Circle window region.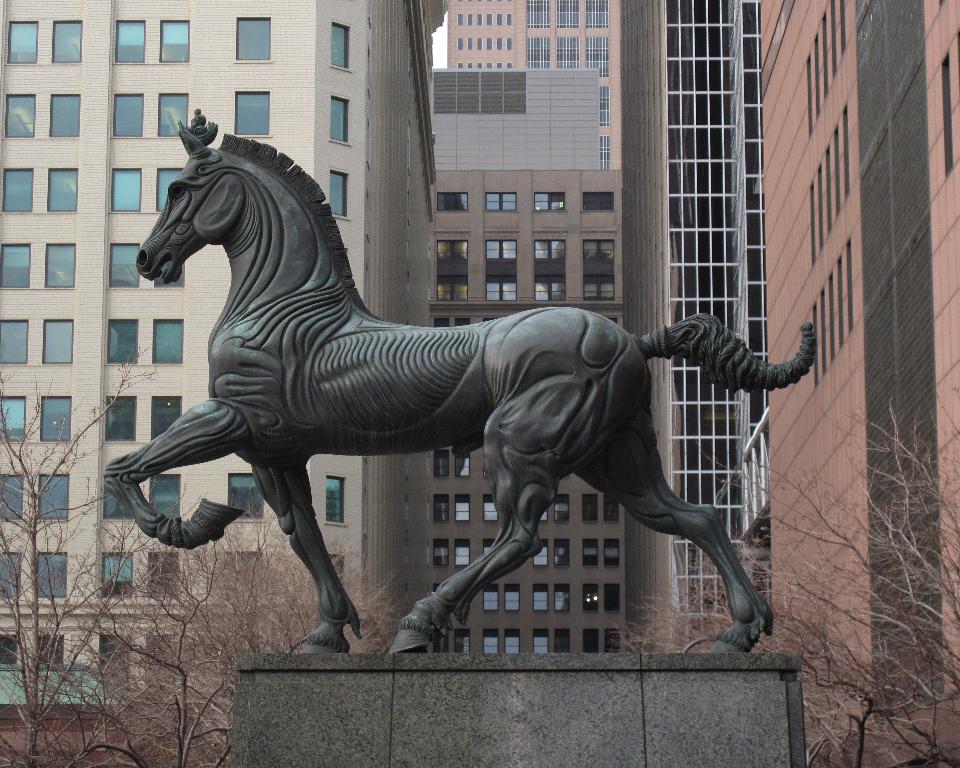
Region: crop(152, 315, 184, 368).
